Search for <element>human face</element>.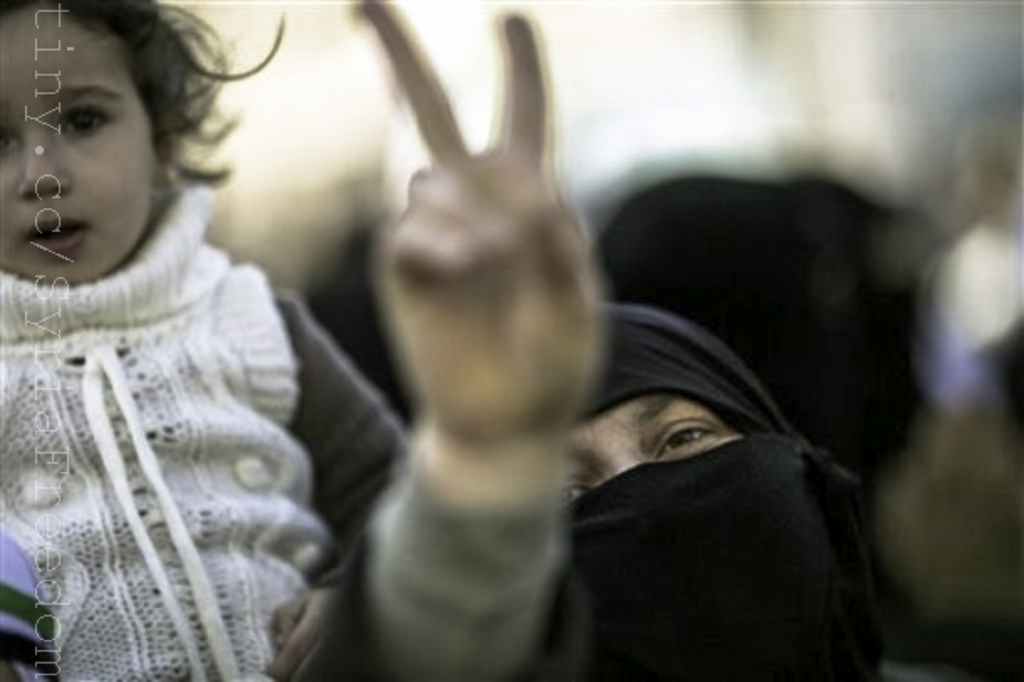
Found at left=0, top=18, right=149, bottom=281.
